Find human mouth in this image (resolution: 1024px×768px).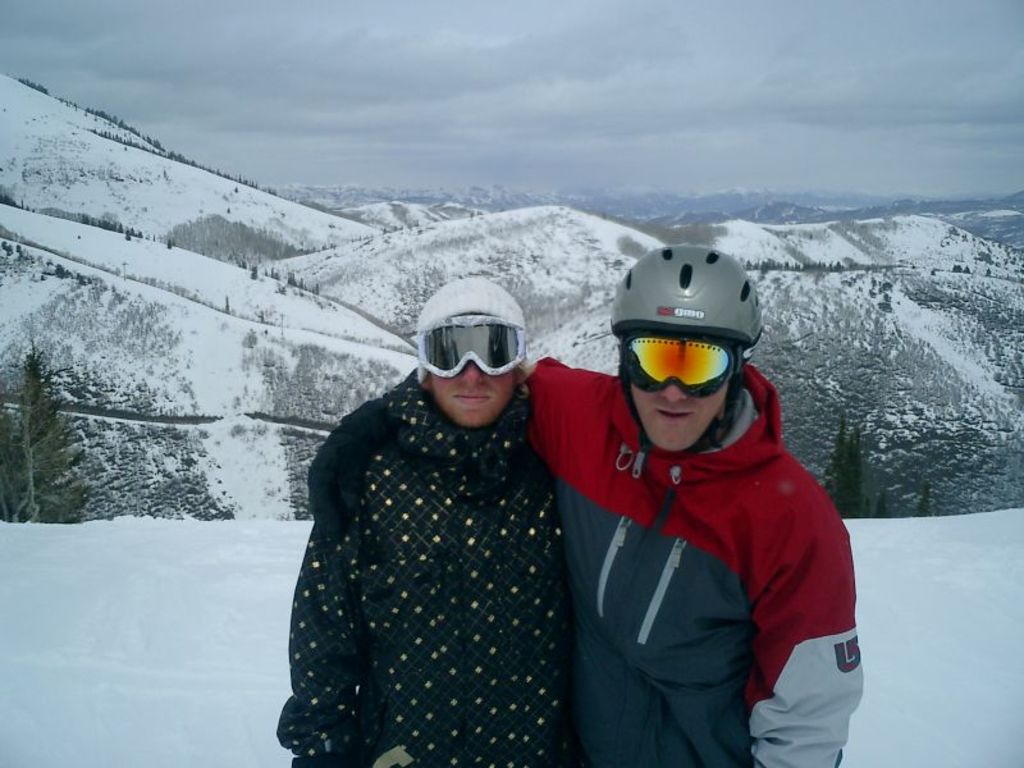
x1=657 y1=403 x2=695 y2=425.
